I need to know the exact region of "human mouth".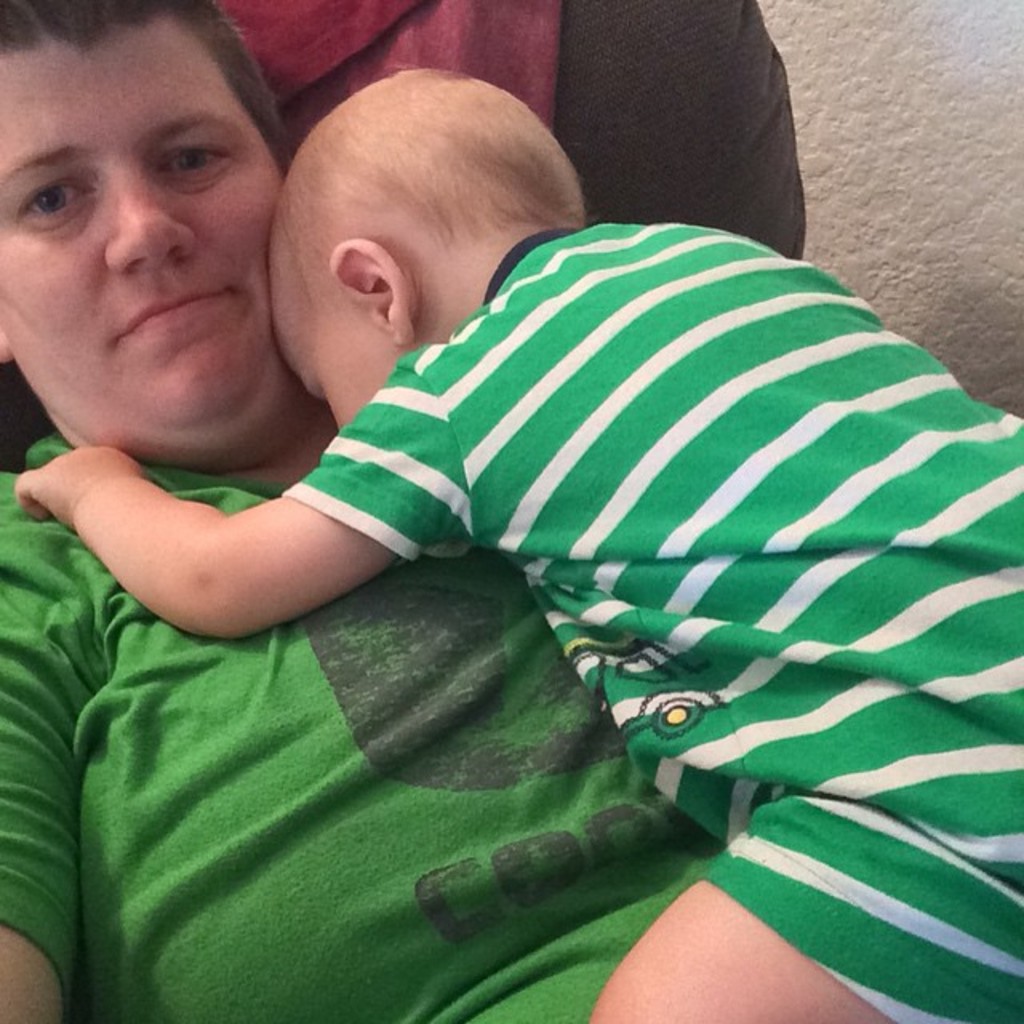
Region: left=112, top=285, right=230, bottom=346.
